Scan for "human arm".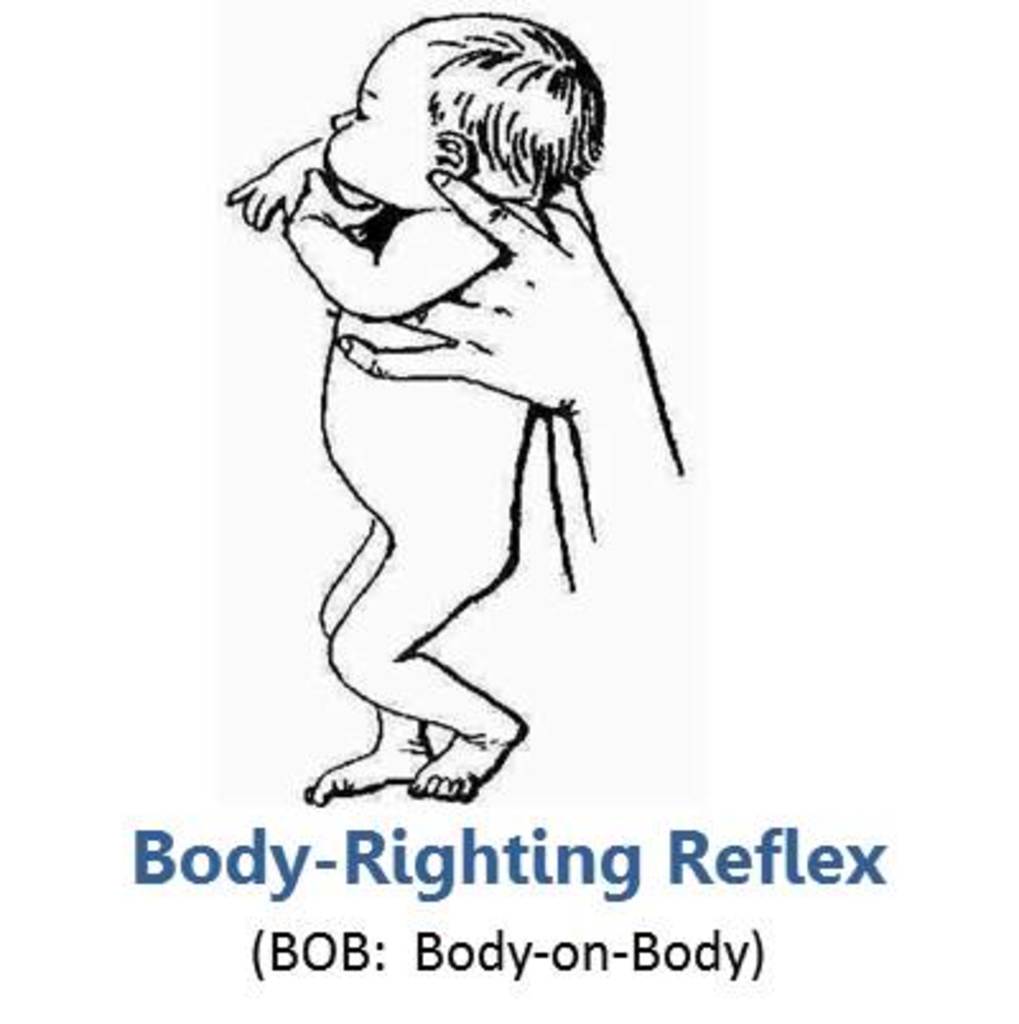
Scan result: bbox(334, 163, 680, 545).
